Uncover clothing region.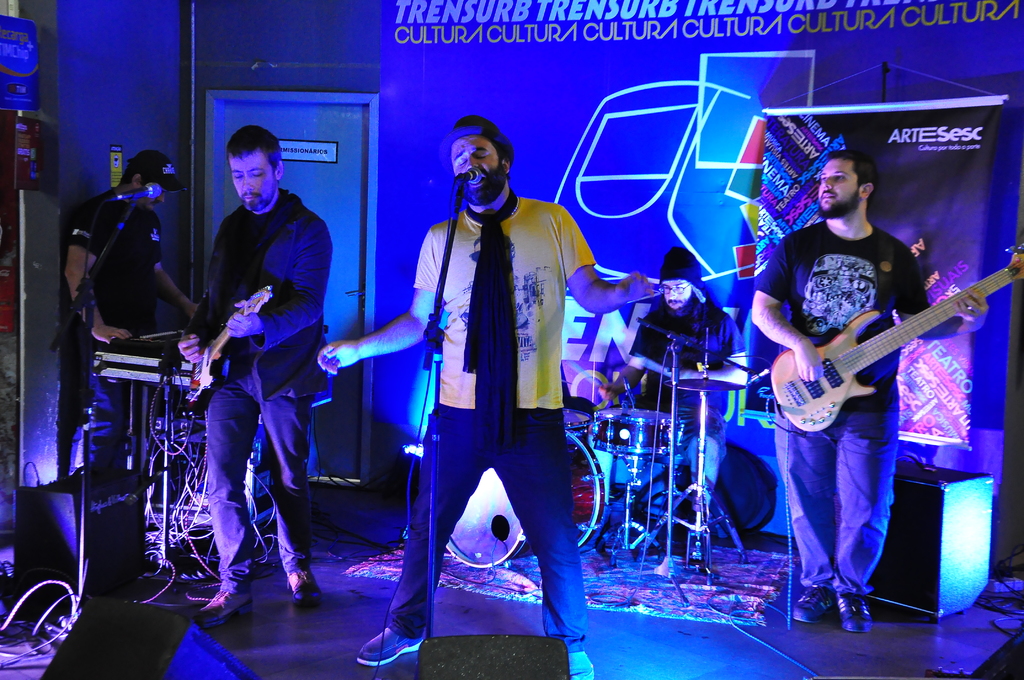
Uncovered: box(627, 287, 742, 510).
